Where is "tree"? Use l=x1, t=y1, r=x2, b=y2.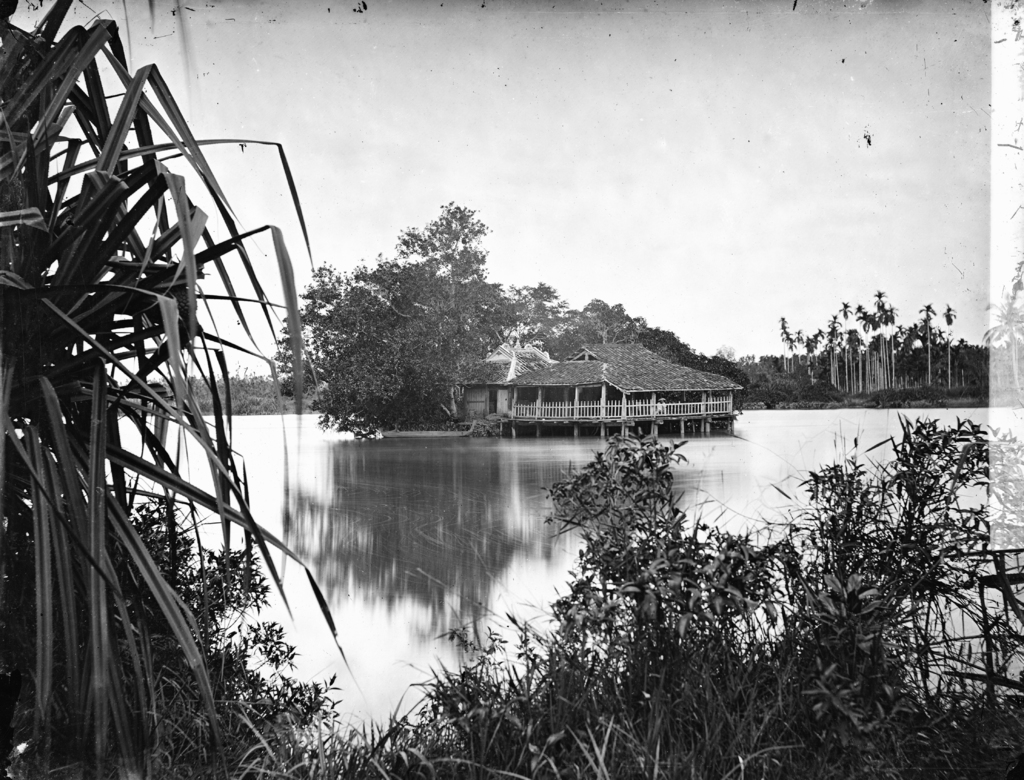
l=288, t=175, r=538, b=449.
